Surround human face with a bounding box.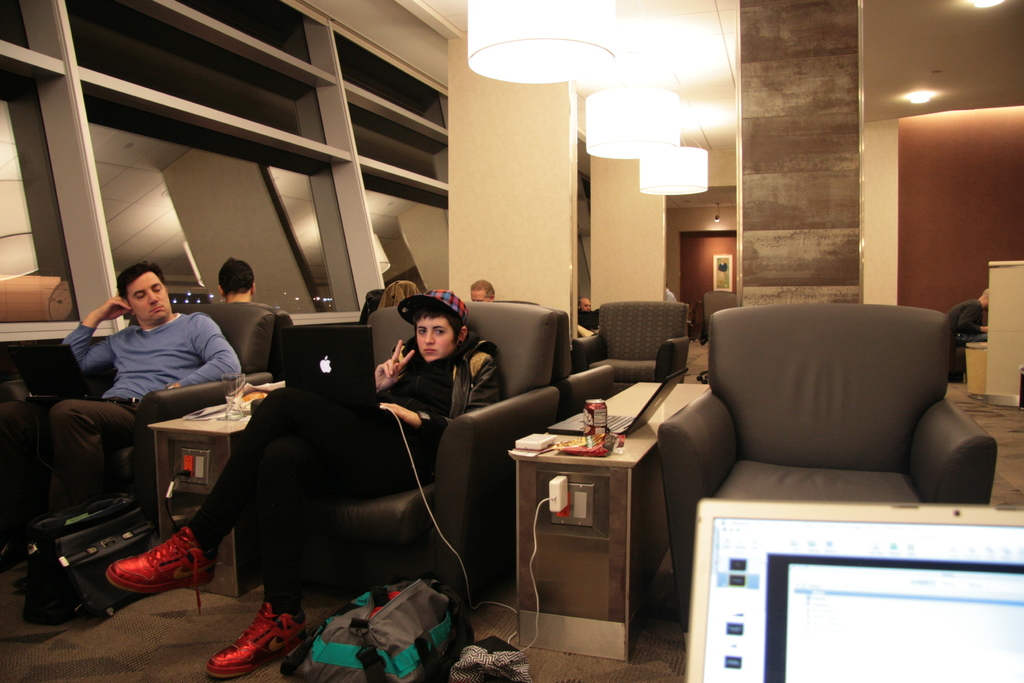
box(467, 284, 490, 302).
